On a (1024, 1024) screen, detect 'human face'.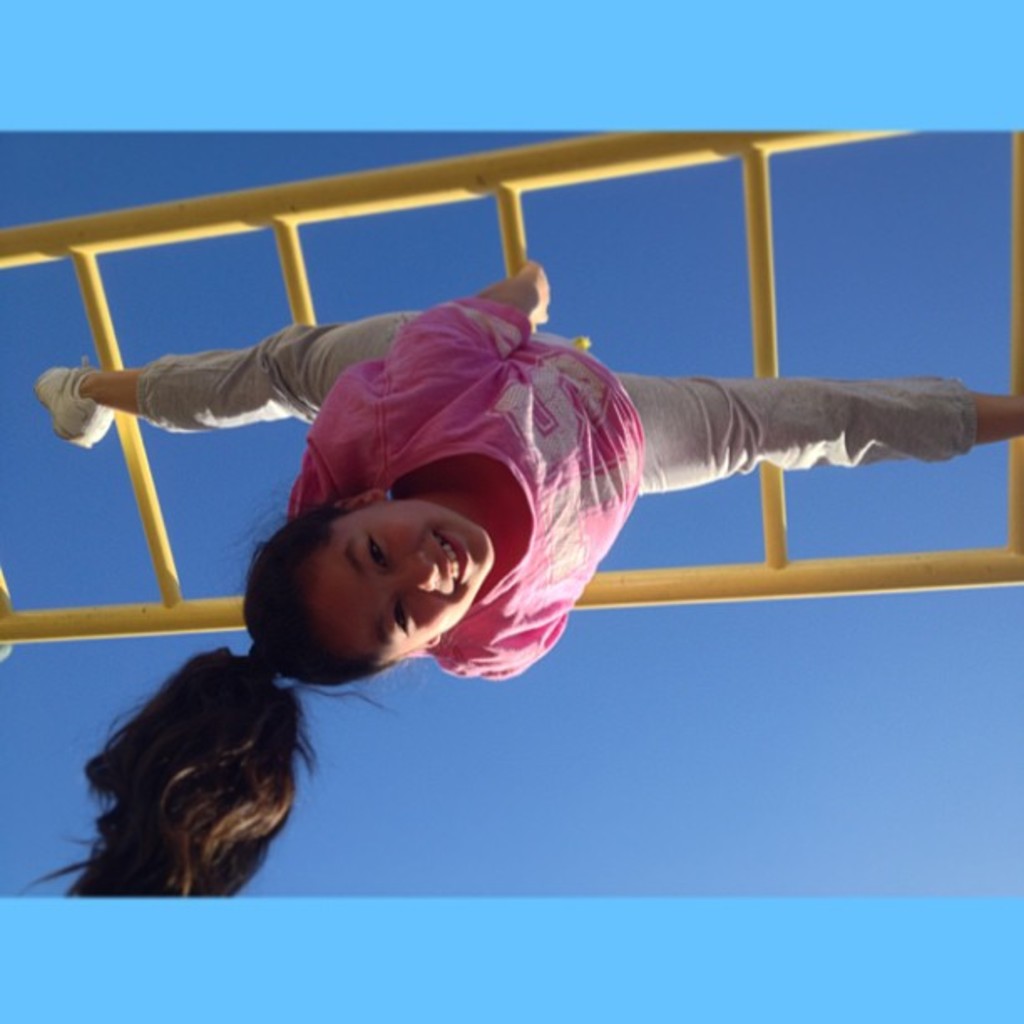
locate(303, 497, 494, 666).
